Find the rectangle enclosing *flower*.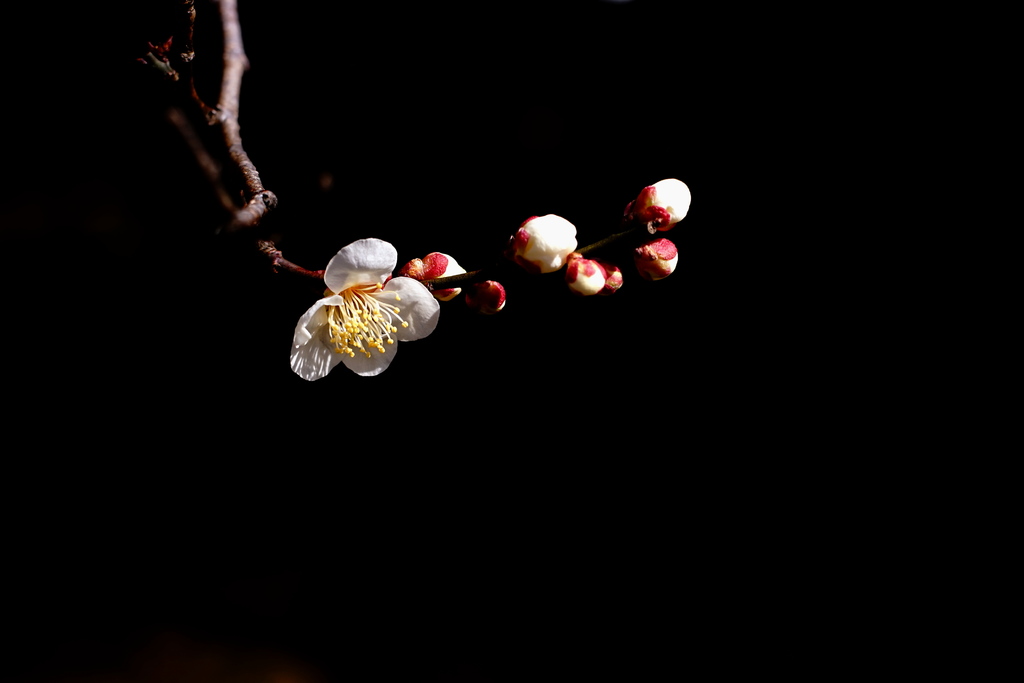
x1=604 y1=265 x2=624 y2=290.
